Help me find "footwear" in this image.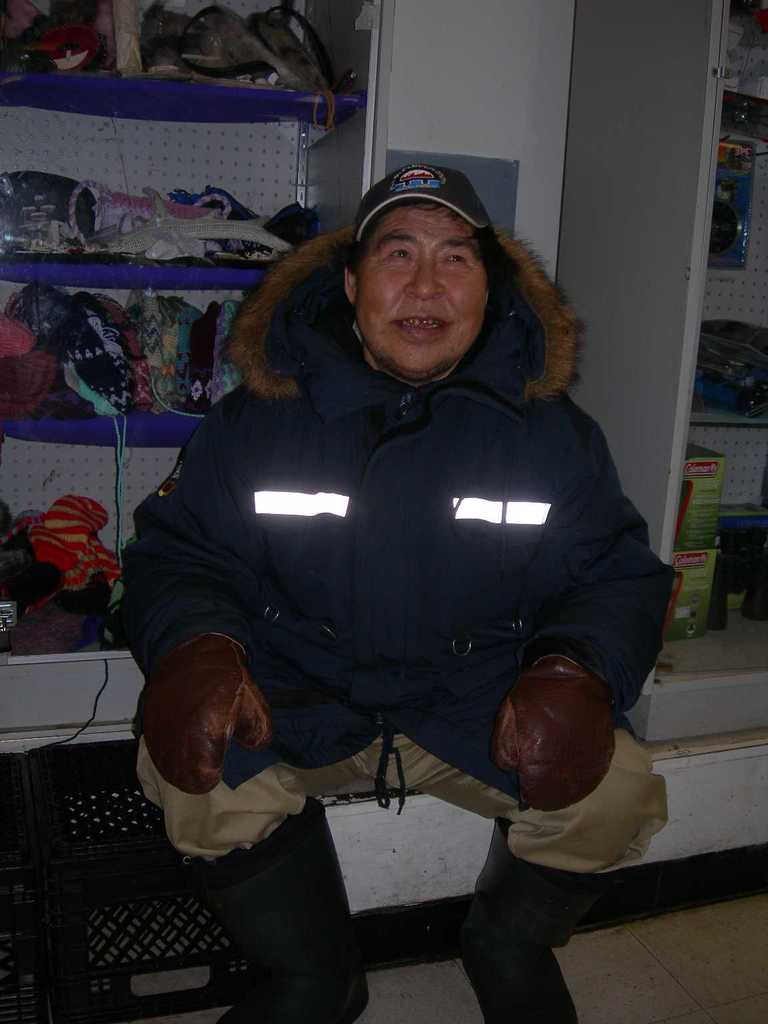
Found it: box(457, 820, 603, 1023).
